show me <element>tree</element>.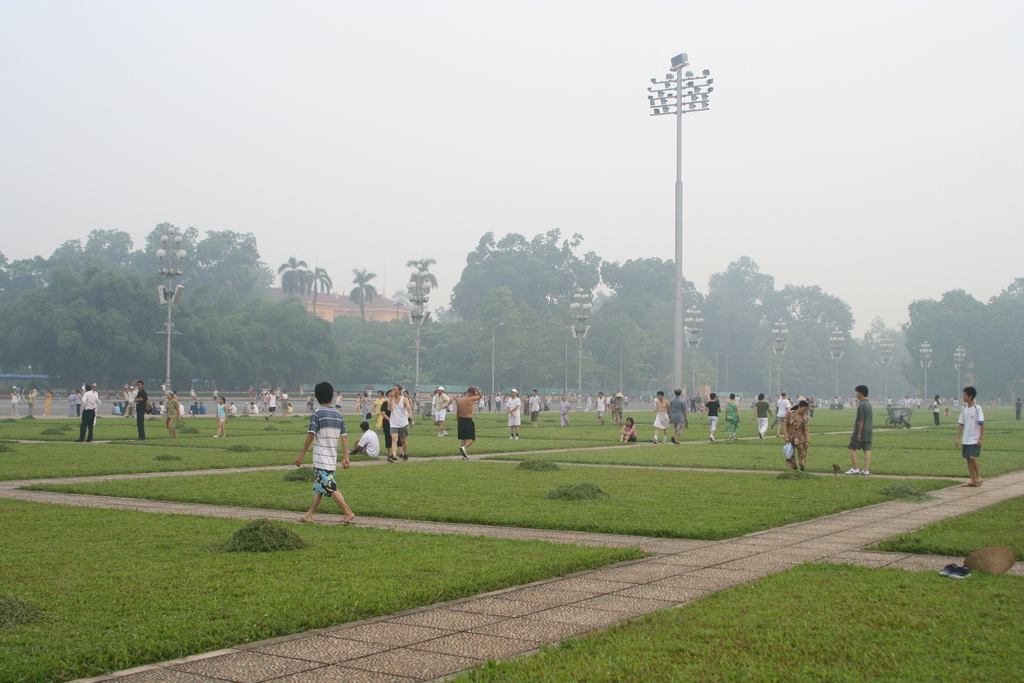
<element>tree</element> is here: select_region(939, 282, 1002, 397).
